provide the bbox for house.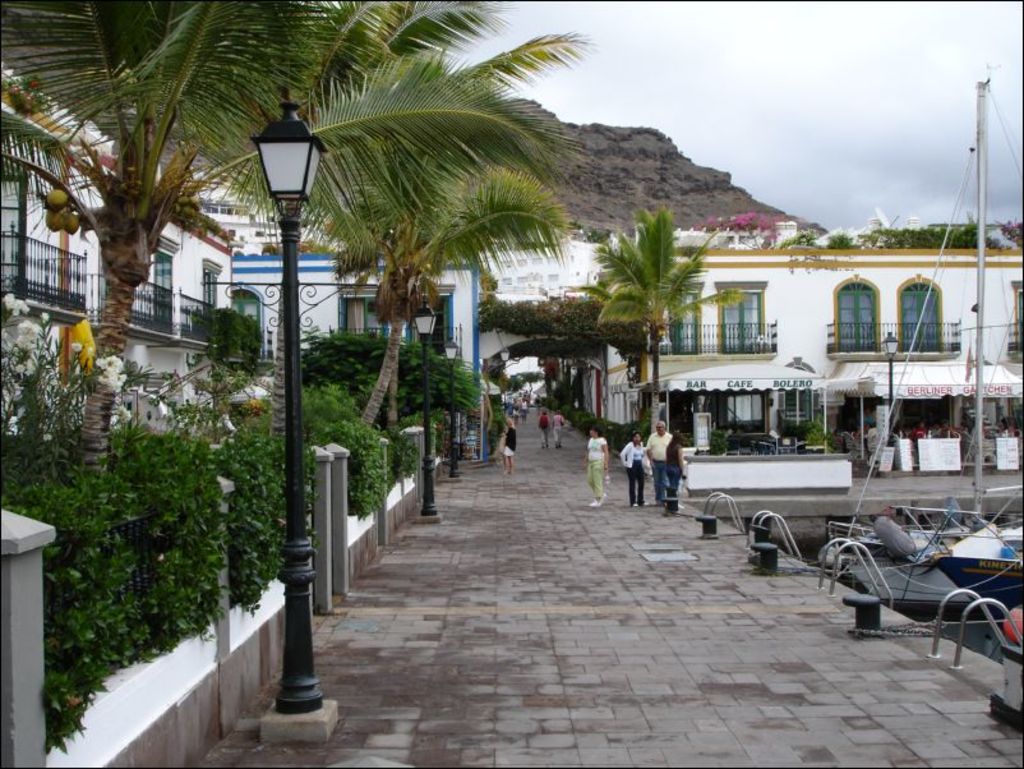
rect(226, 255, 486, 460).
